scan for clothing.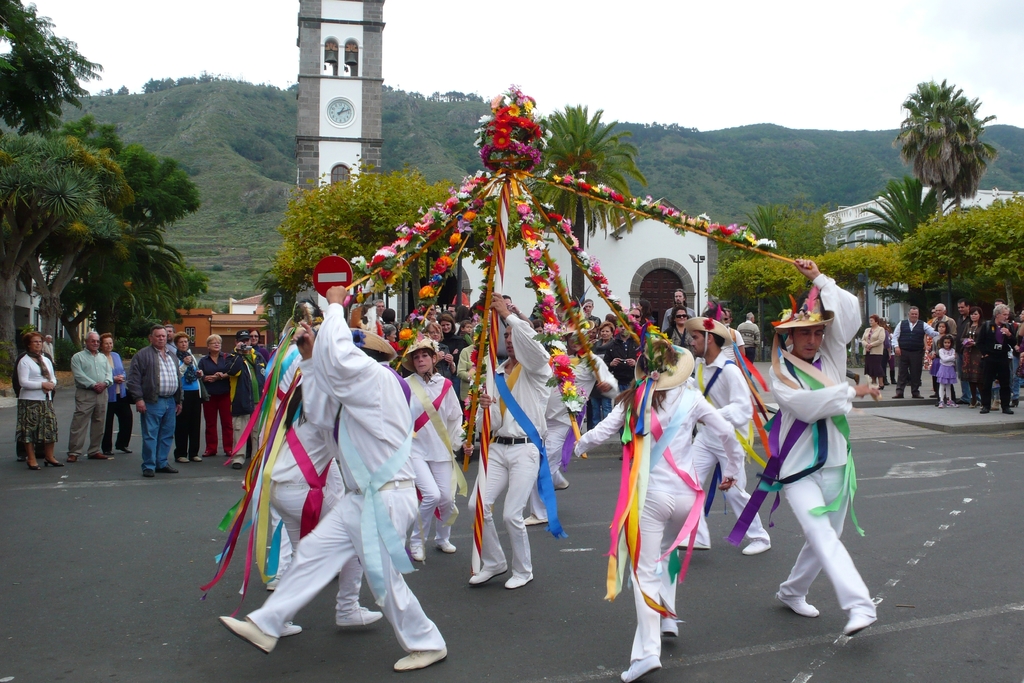
Scan result: <region>586, 337, 616, 425</region>.
